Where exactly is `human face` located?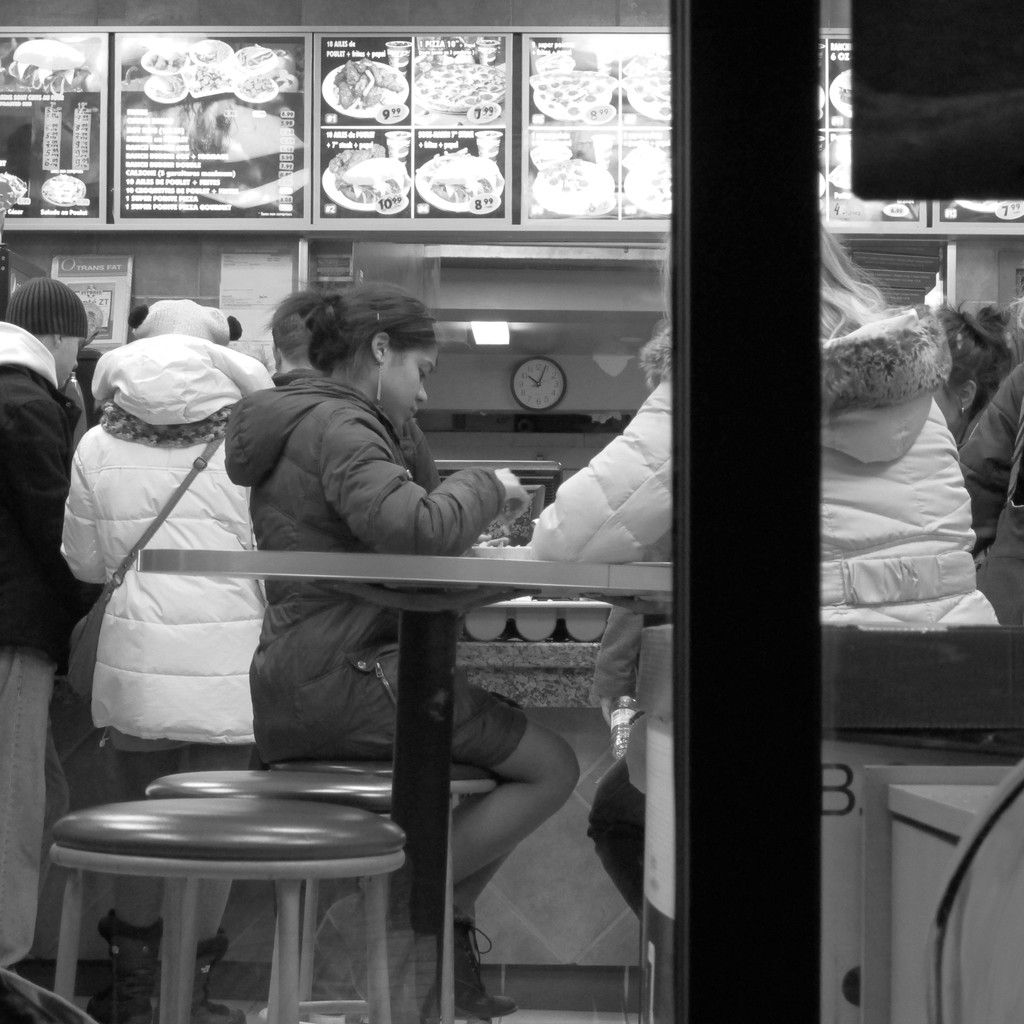
Its bounding box is (378, 335, 438, 429).
